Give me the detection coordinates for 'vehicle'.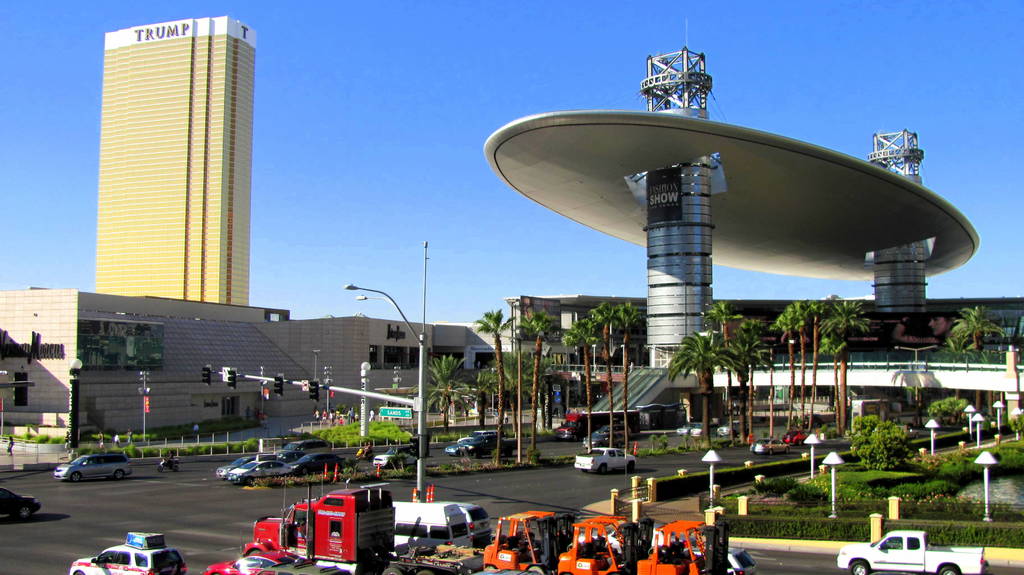
box=[287, 451, 345, 476].
